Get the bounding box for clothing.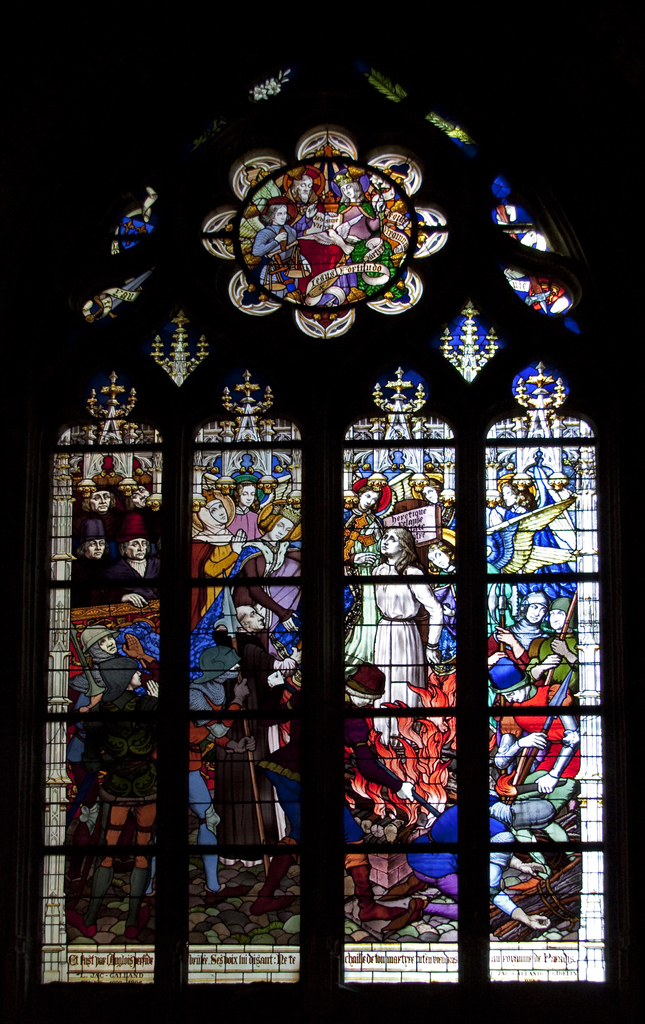
[left=63, top=552, right=117, bottom=615].
